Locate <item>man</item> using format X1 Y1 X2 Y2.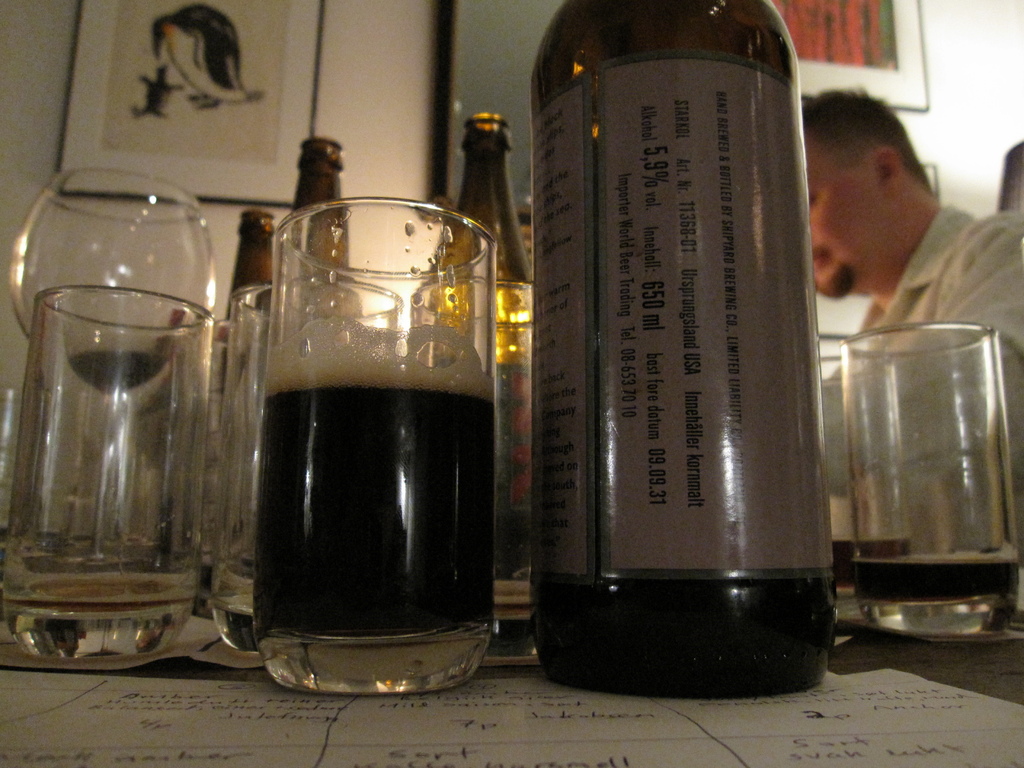
804 86 1023 634.
